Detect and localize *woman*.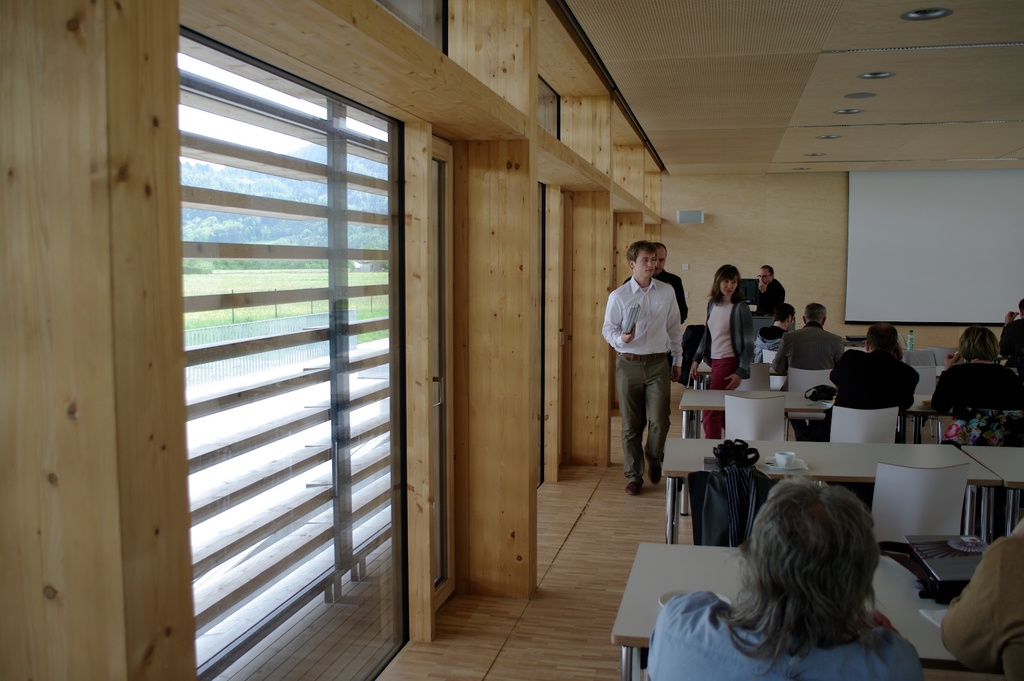
Localized at box(952, 331, 1023, 445).
